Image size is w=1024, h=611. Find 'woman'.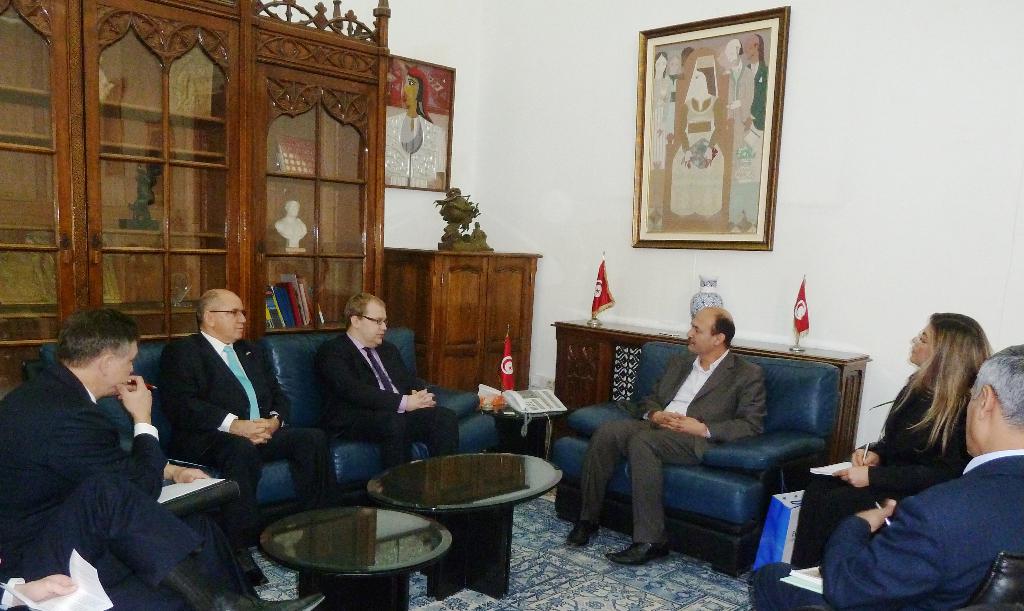
(x1=381, y1=66, x2=443, y2=188).
